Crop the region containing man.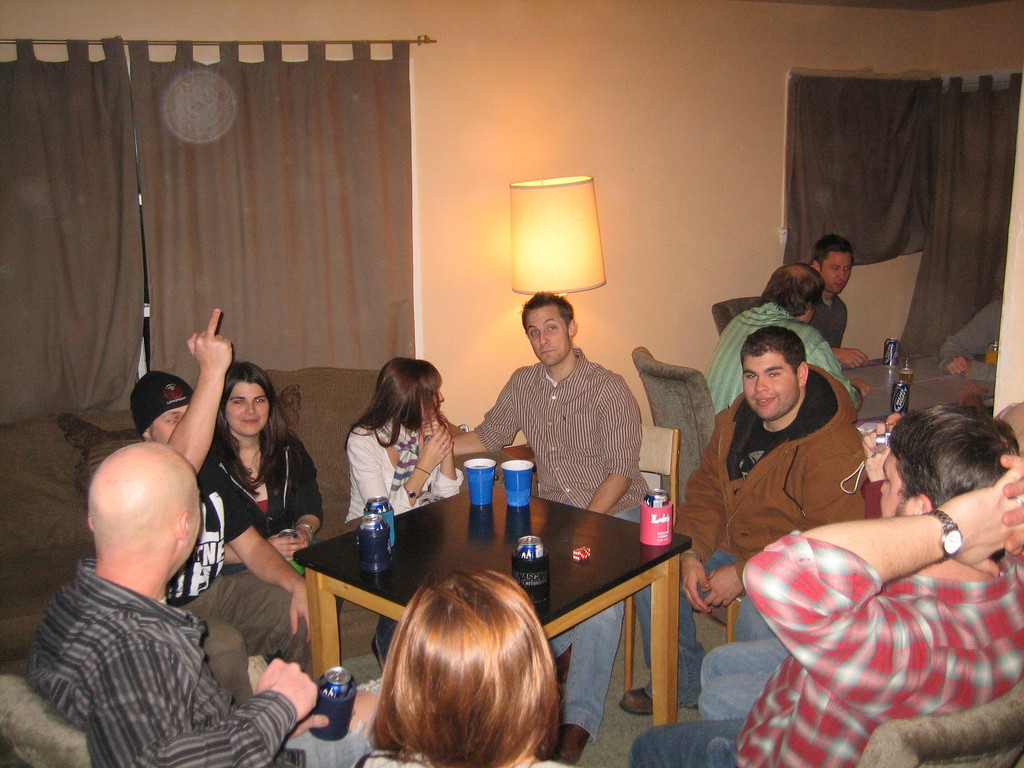
Crop region: bbox=(125, 305, 324, 705).
